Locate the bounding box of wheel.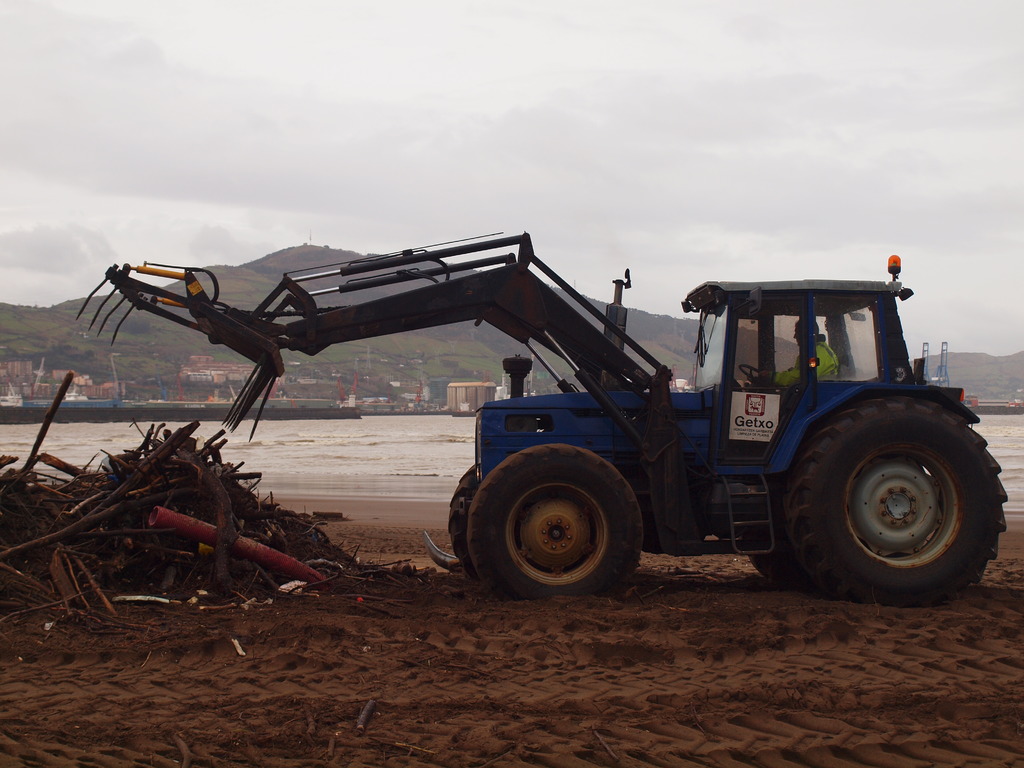
Bounding box: (468, 442, 636, 606).
